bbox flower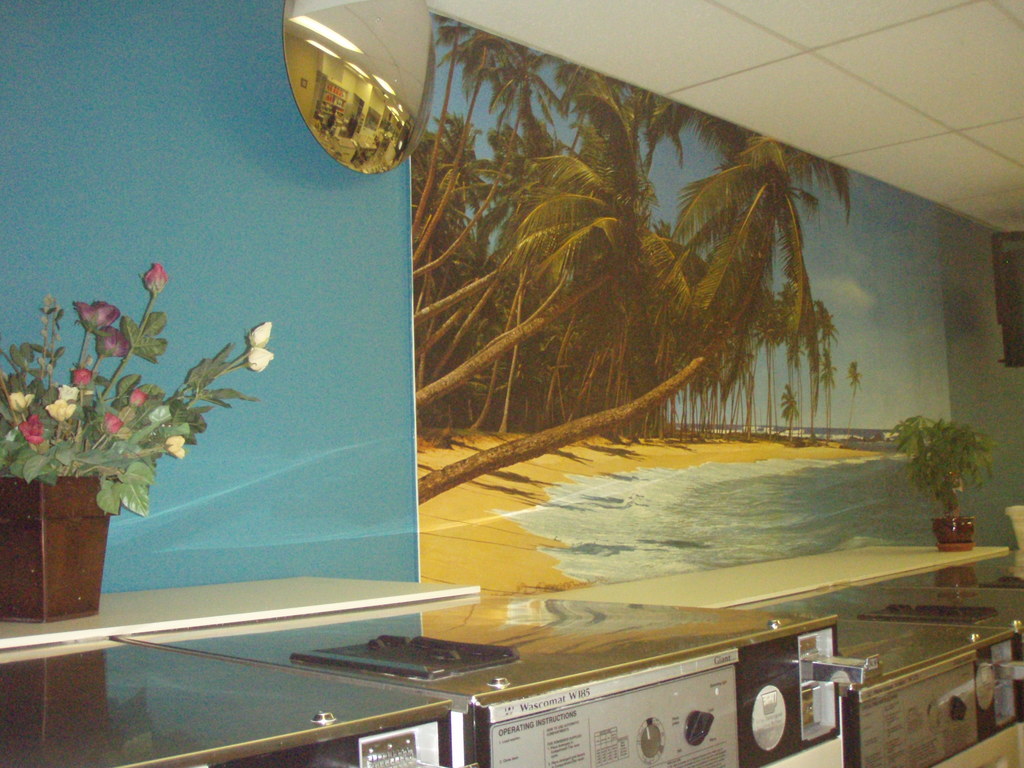
bbox=[54, 380, 76, 400]
